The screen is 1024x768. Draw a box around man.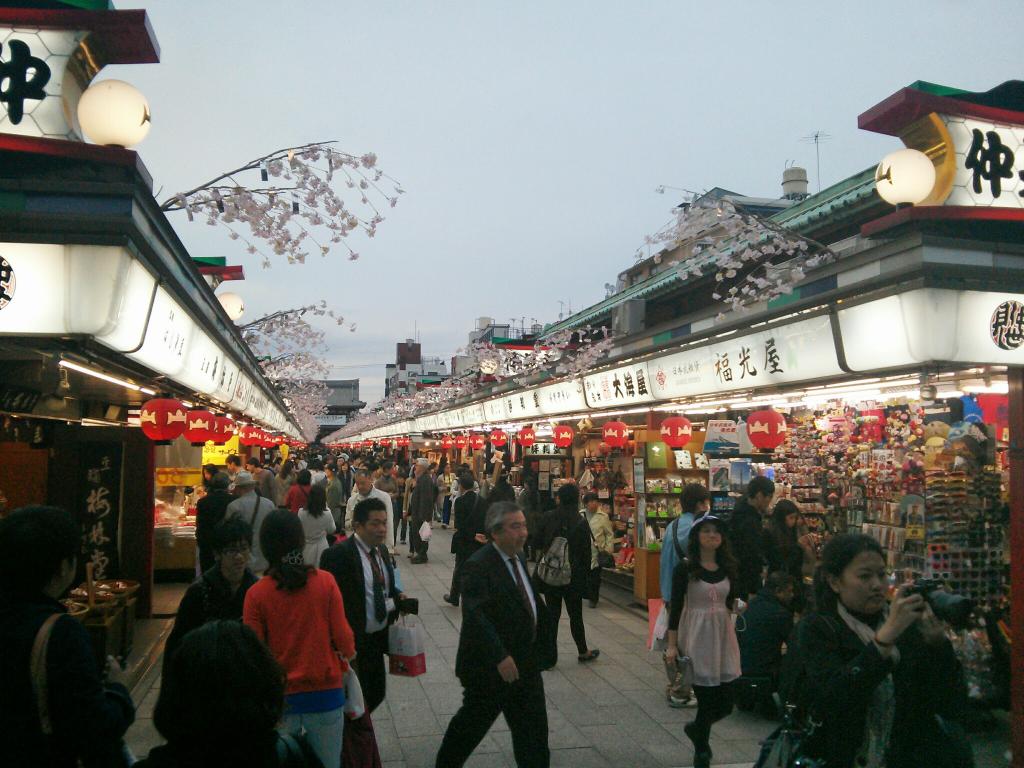
x1=737, y1=572, x2=800, y2=717.
